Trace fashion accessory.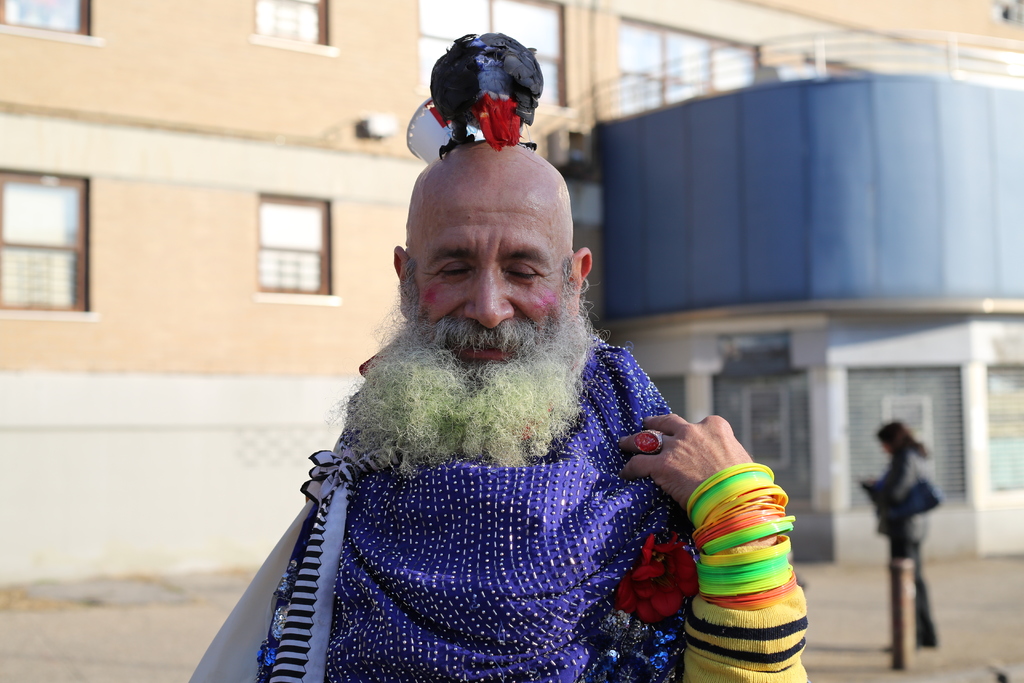
Traced to bbox(633, 431, 663, 457).
